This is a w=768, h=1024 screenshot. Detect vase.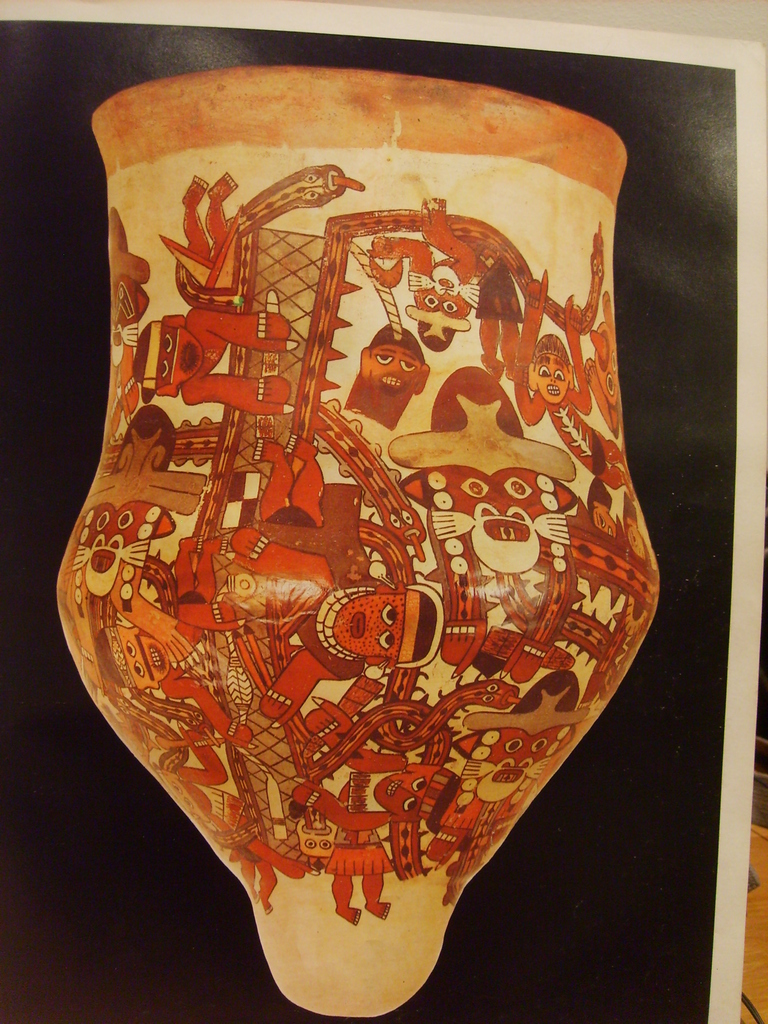
56:72:660:1015.
